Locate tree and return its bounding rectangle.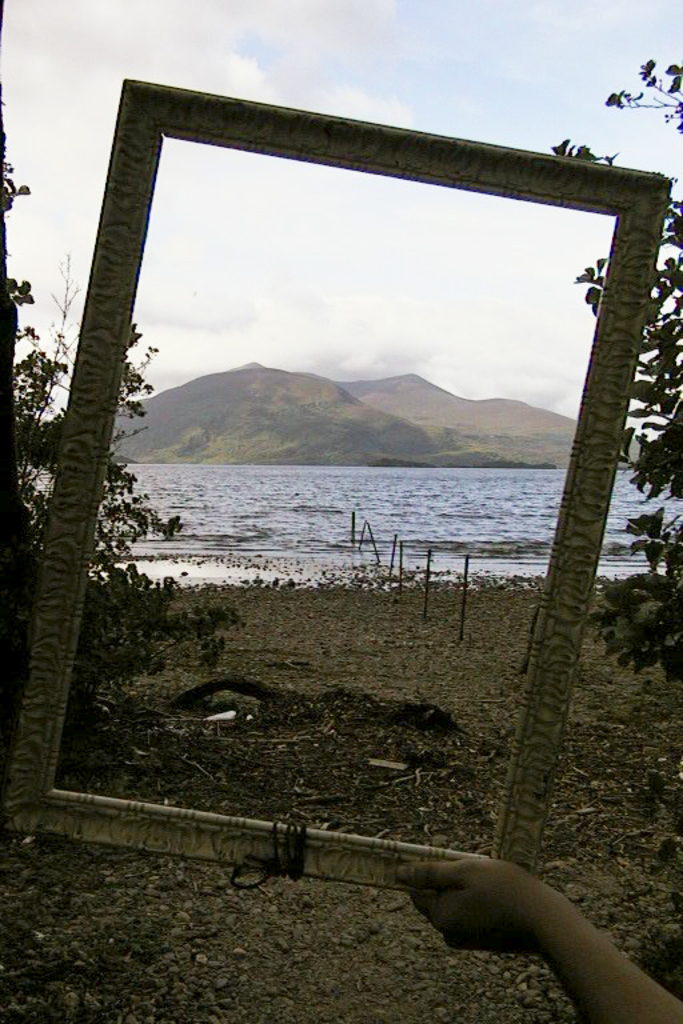
bbox(548, 47, 682, 697).
